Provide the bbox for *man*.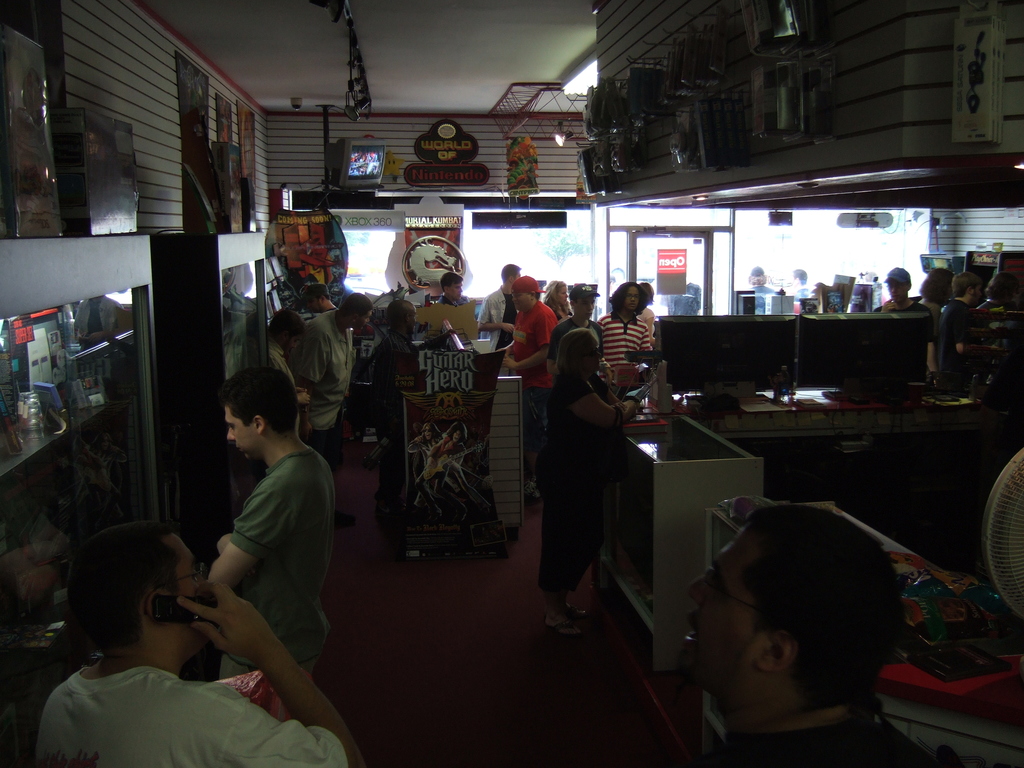
<region>206, 366, 340, 702</region>.
